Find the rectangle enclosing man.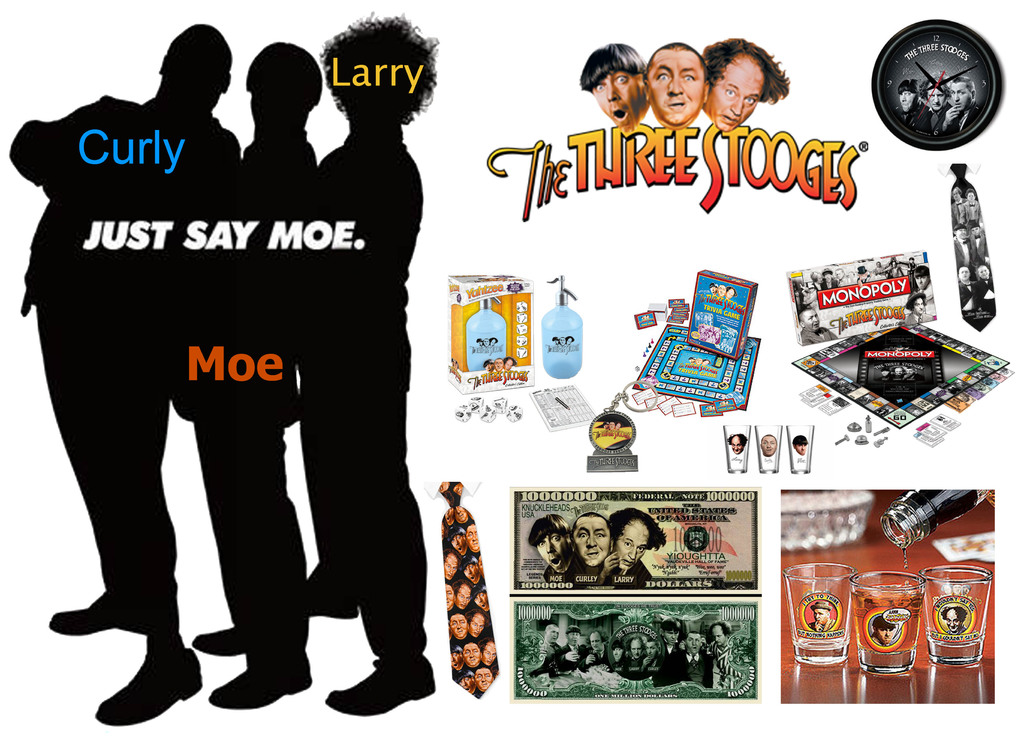
{"x1": 891, "y1": 79, "x2": 929, "y2": 138}.
